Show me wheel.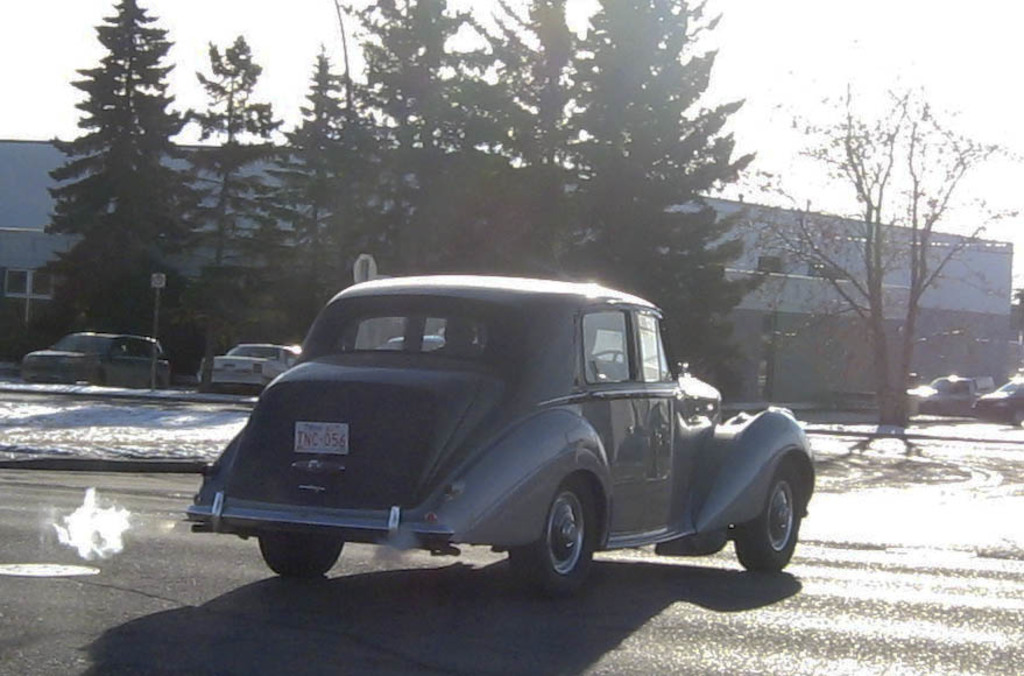
wheel is here: box(730, 460, 803, 575).
